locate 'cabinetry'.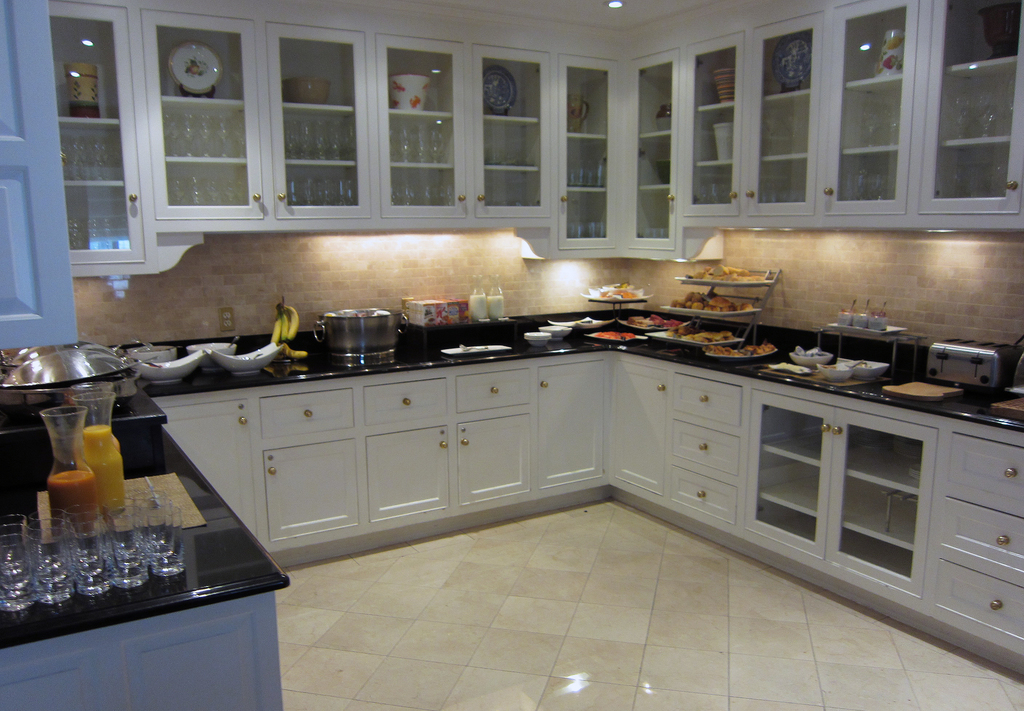
Bounding box: left=550, top=52, right=624, bottom=257.
